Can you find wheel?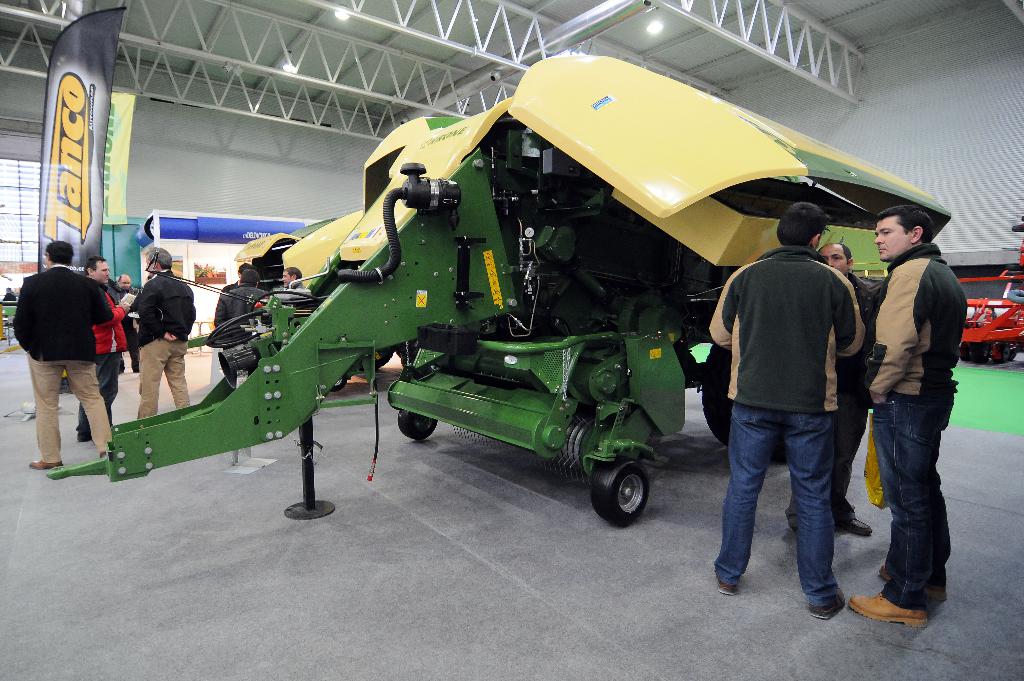
Yes, bounding box: 329:374:345:391.
